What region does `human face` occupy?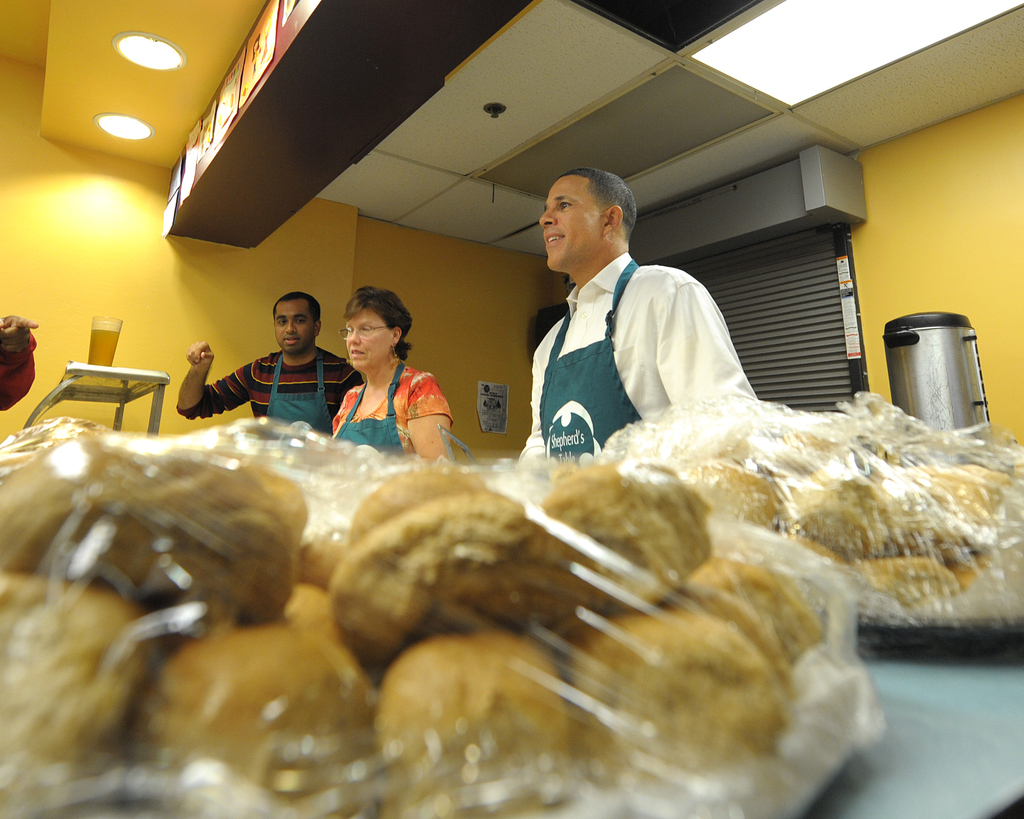
x1=540, y1=174, x2=598, y2=269.
